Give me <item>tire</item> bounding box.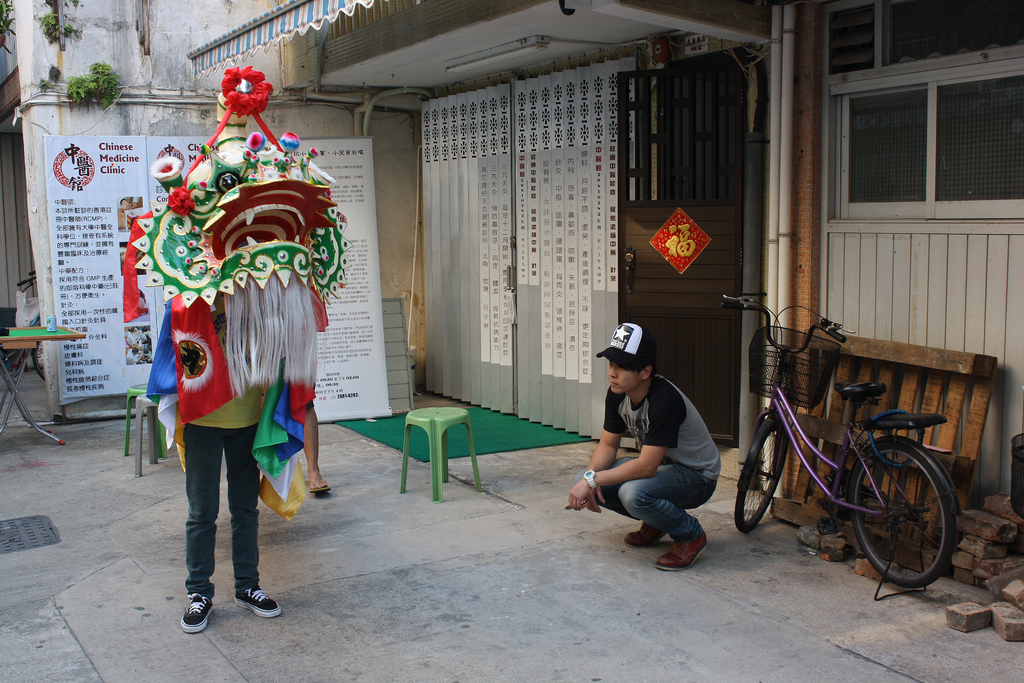
x1=858, y1=422, x2=963, y2=592.
